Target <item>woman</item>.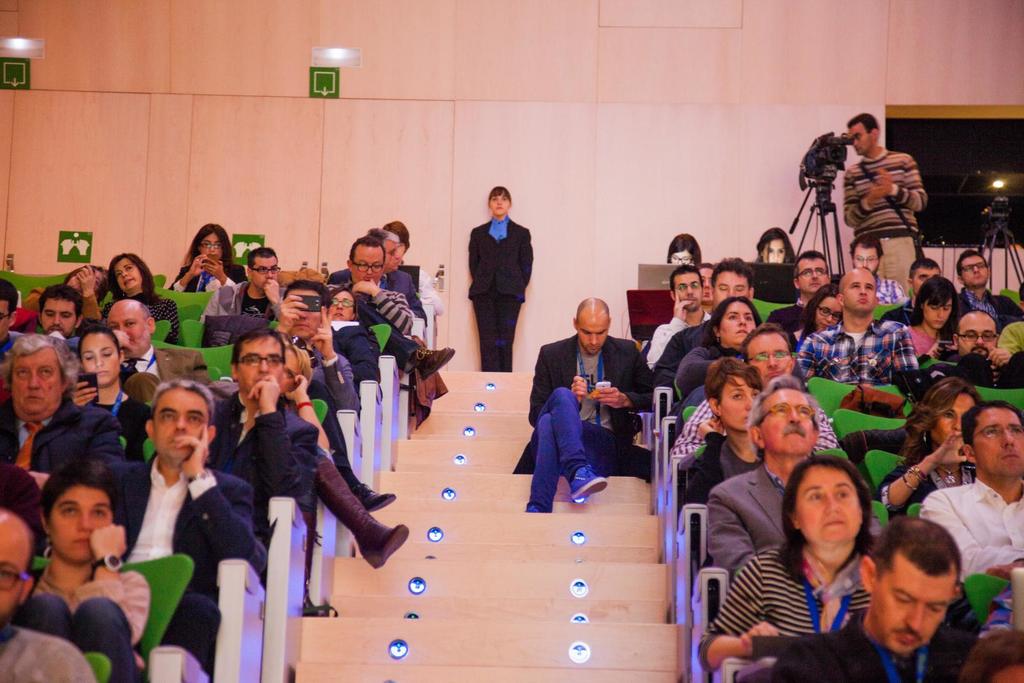
Target region: (x1=68, y1=332, x2=161, y2=457).
